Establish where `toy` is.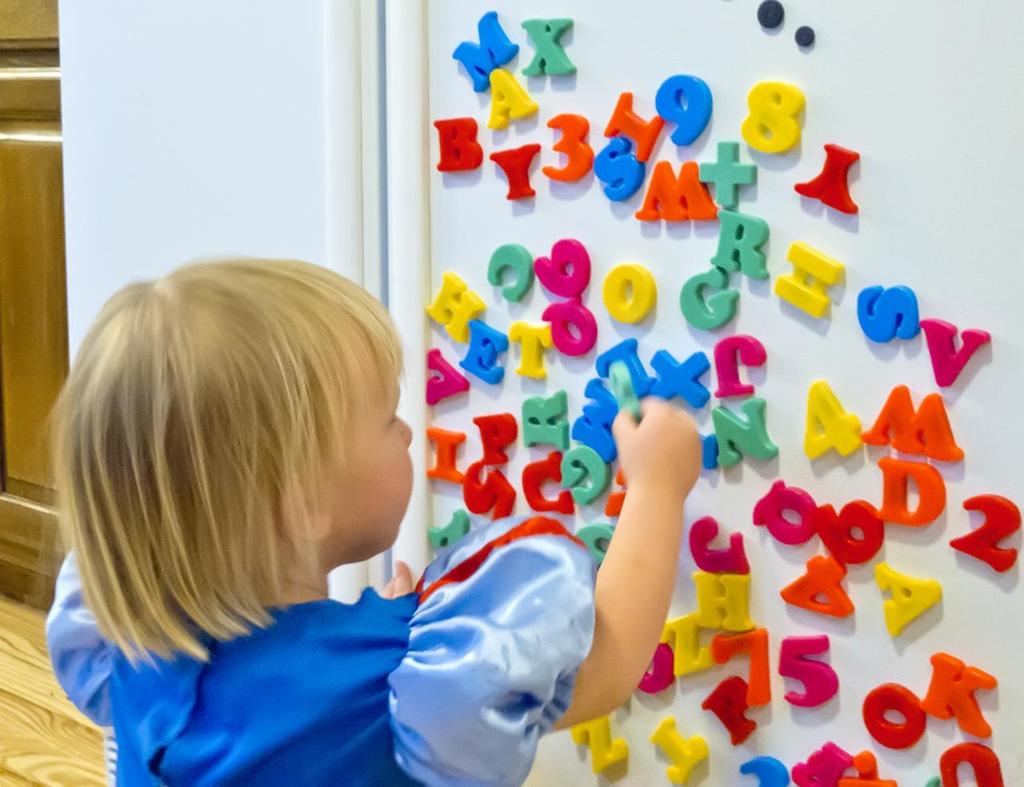
Established at left=859, top=282, right=921, bottom=343.
